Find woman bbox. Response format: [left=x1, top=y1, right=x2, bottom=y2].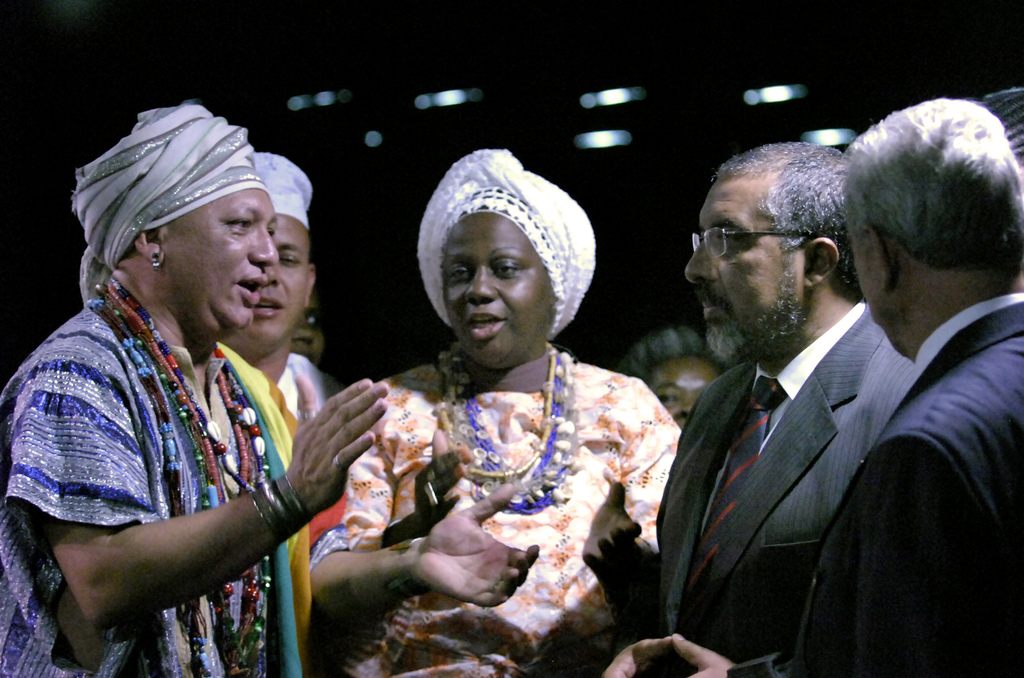
[left=308, top=136, right=682, bottom=666].
